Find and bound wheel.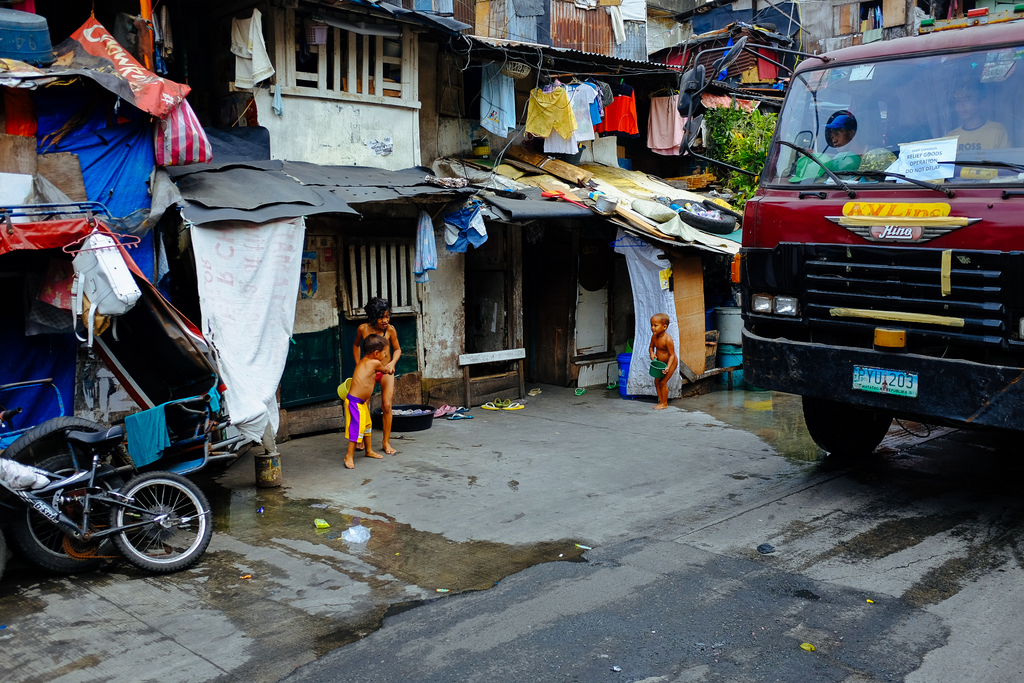
Bound: box=[108, 471, 216, 571].
